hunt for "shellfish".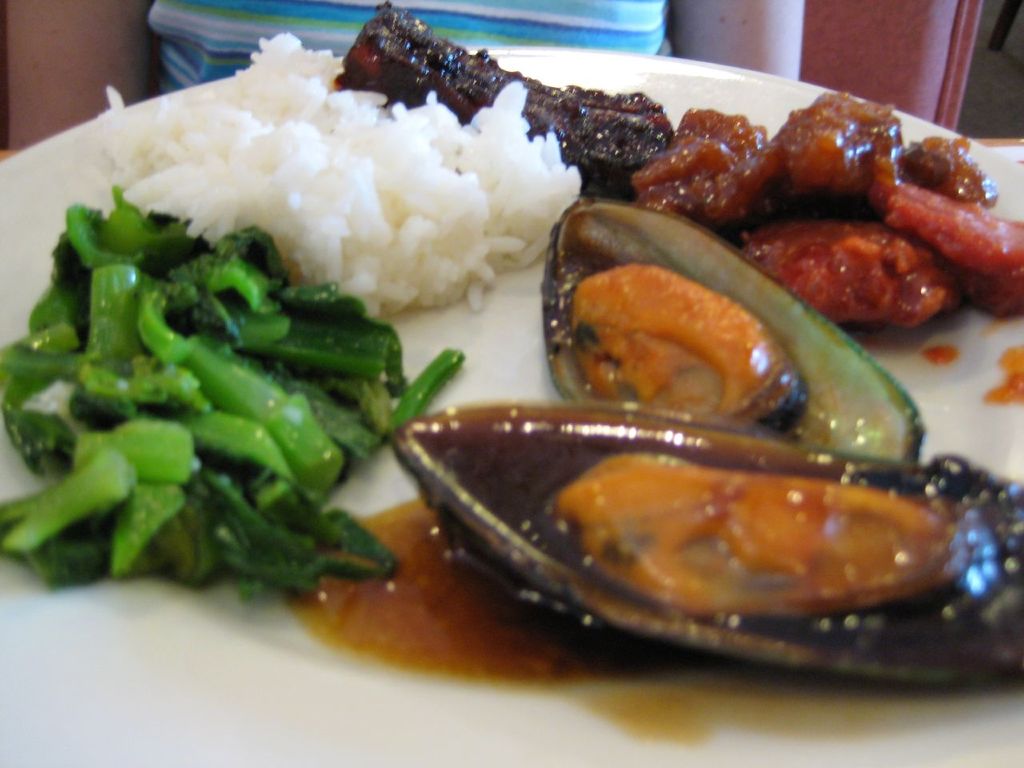
Hunted down at 432, 389, 982, 675.
